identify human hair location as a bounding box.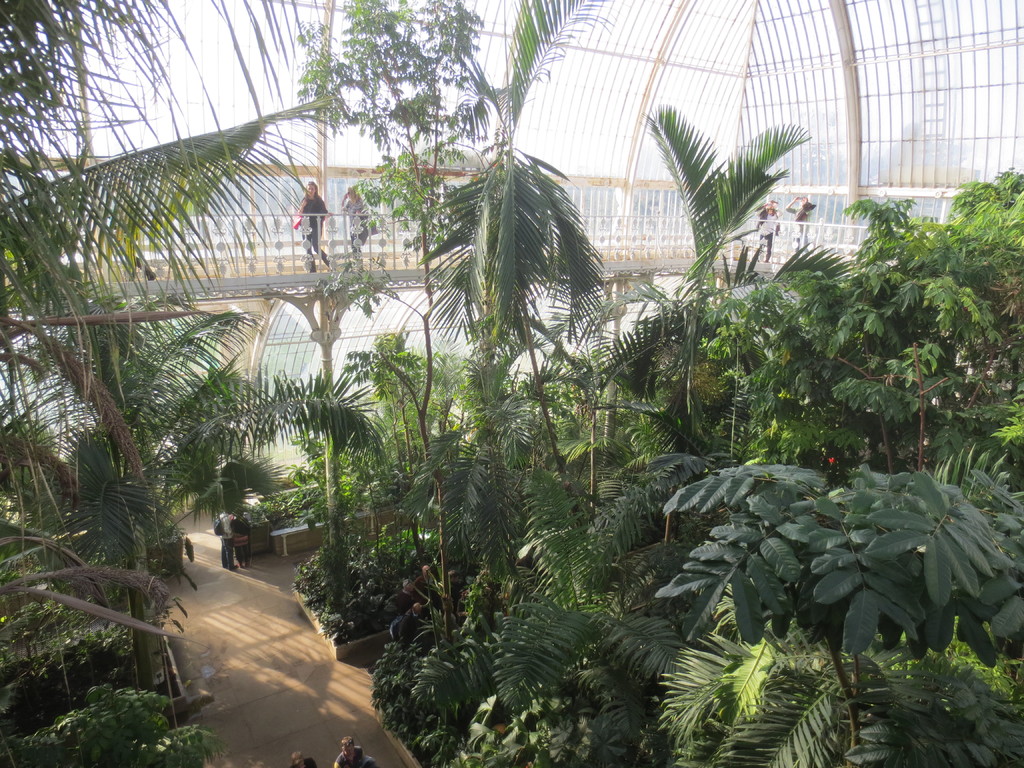
box=[292, 752, 303, 766].
